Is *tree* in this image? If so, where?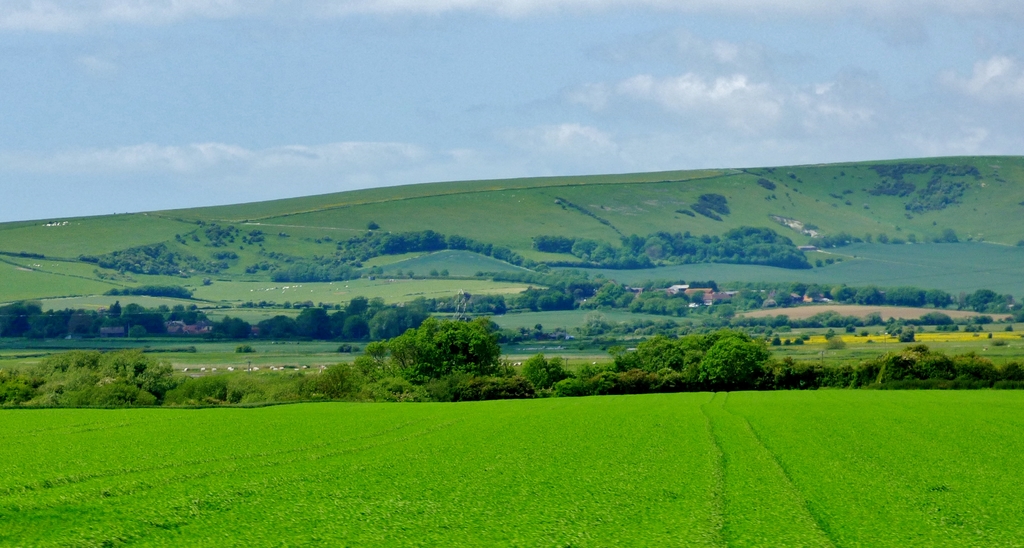
Yes, at pyautogui.locateOnScreen(408, 311, 509, 388).
